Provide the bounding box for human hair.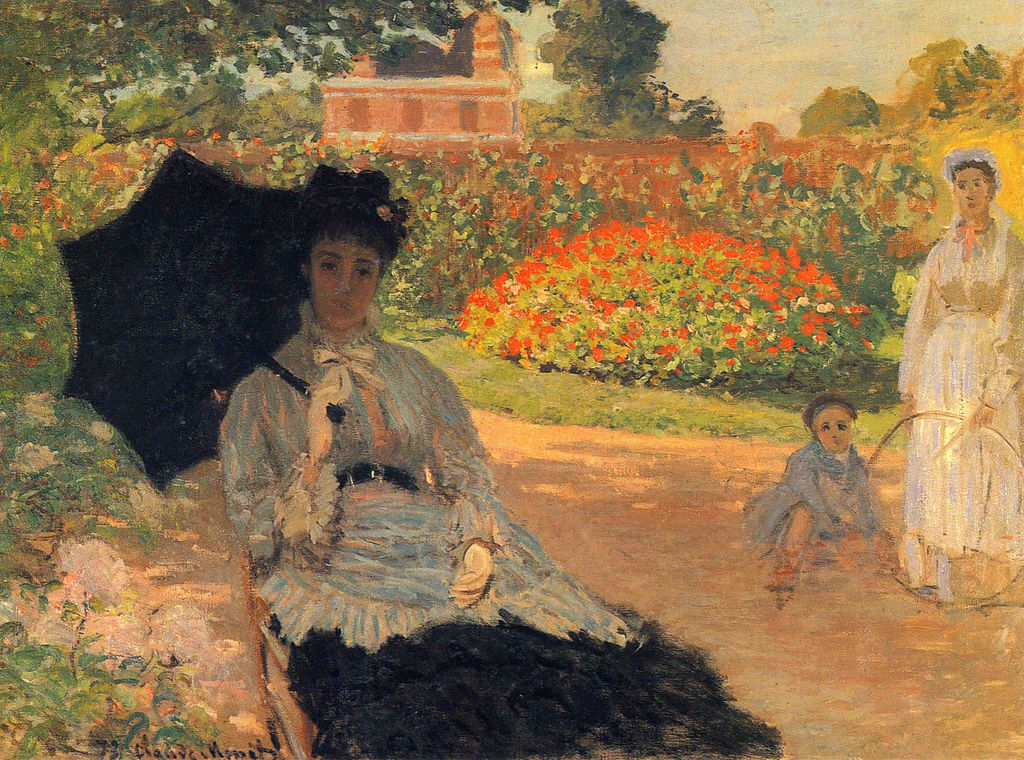
x1=945, y1=146, x2=1004, y2=214.
